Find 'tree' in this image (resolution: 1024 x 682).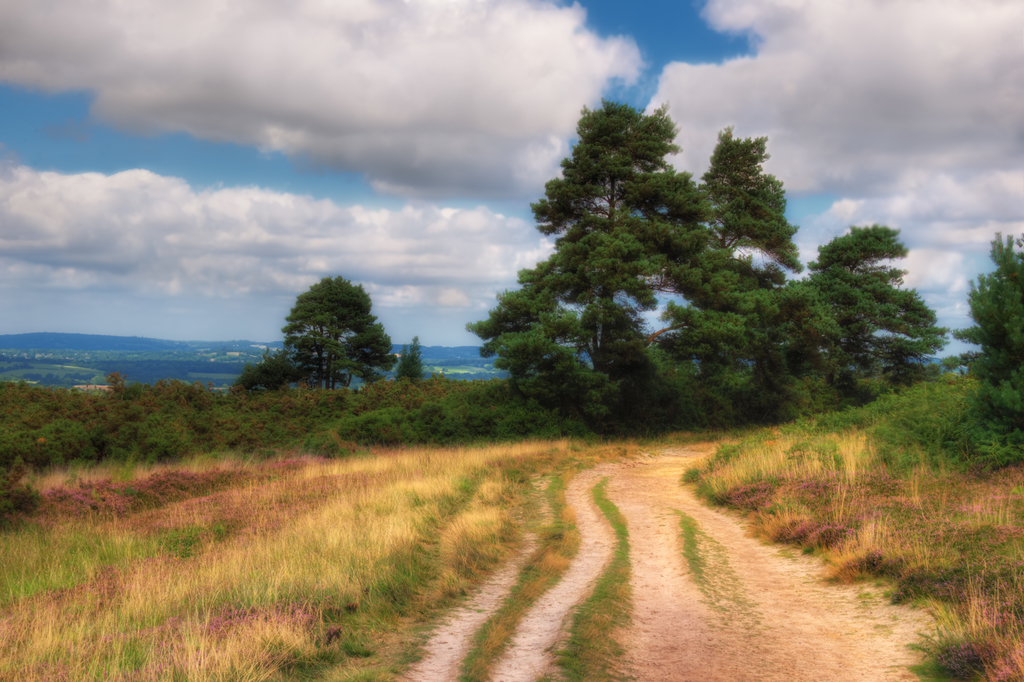
select_region(283, 275, 395, 391).
